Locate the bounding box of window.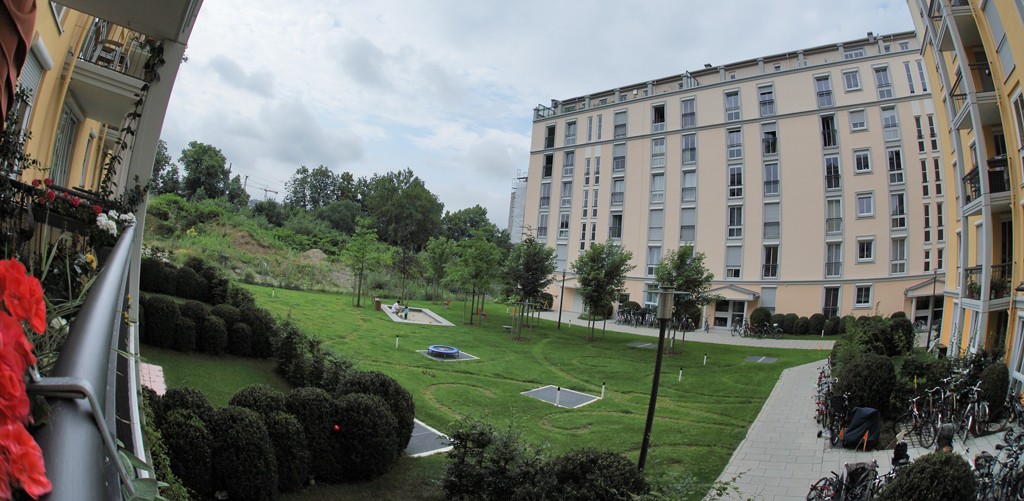
Bounding box: box(612, 179, 624, 211).
